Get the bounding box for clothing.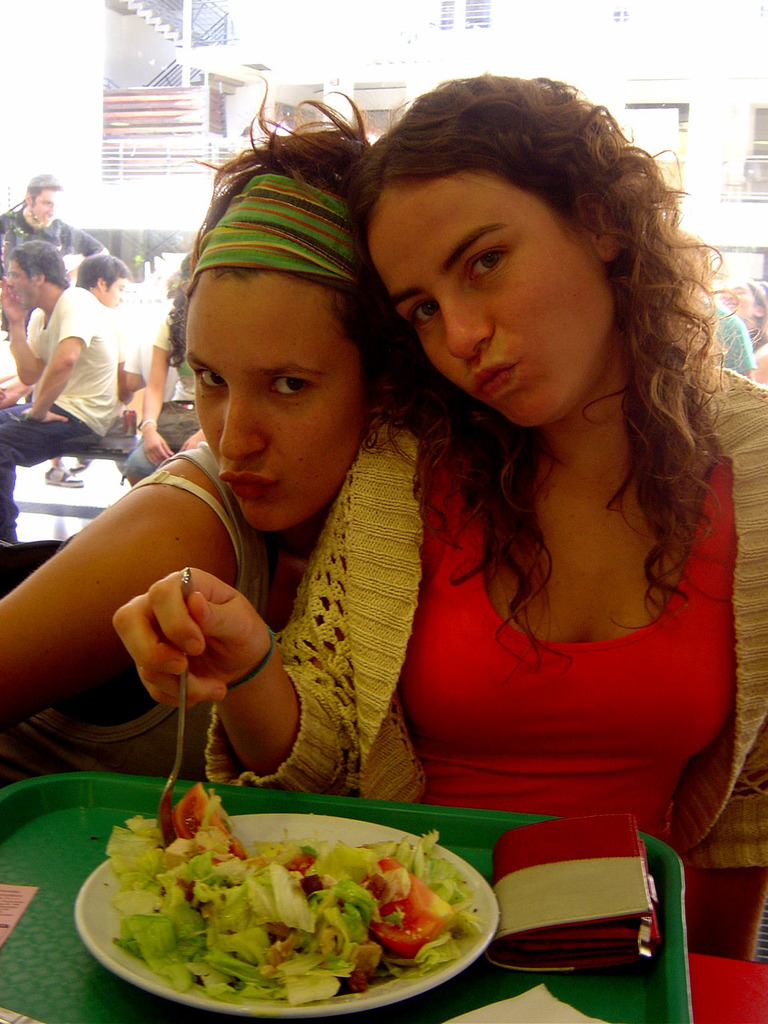
left=700, top=302, right=754, bottom=374.
